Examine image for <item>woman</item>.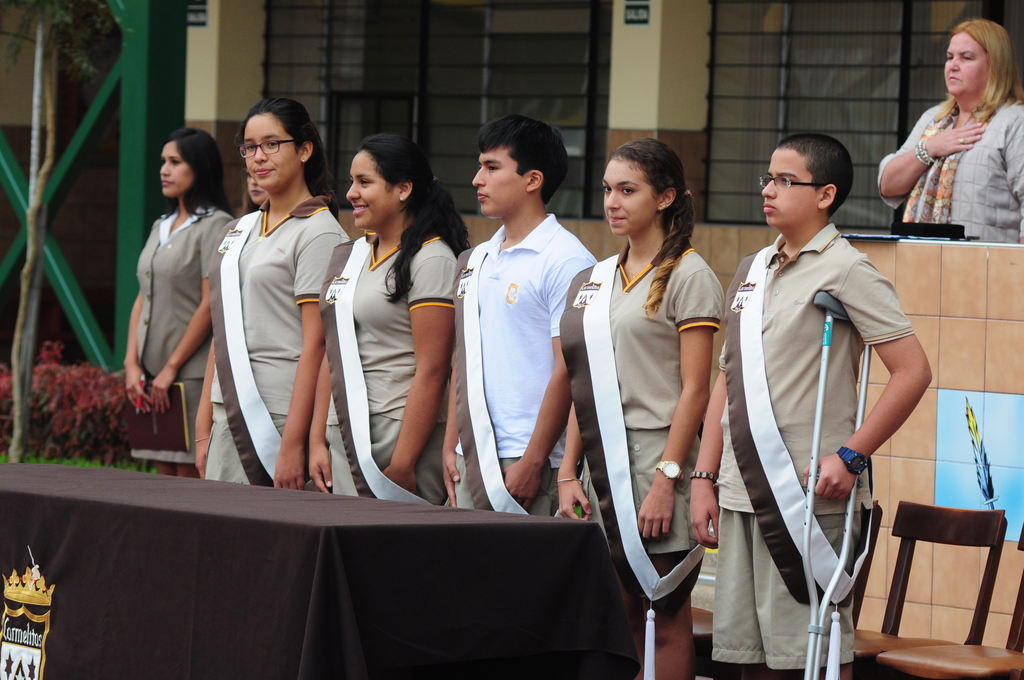
Examination result: pyautogui.locateOnScreen(190, 108, 348, 490).
